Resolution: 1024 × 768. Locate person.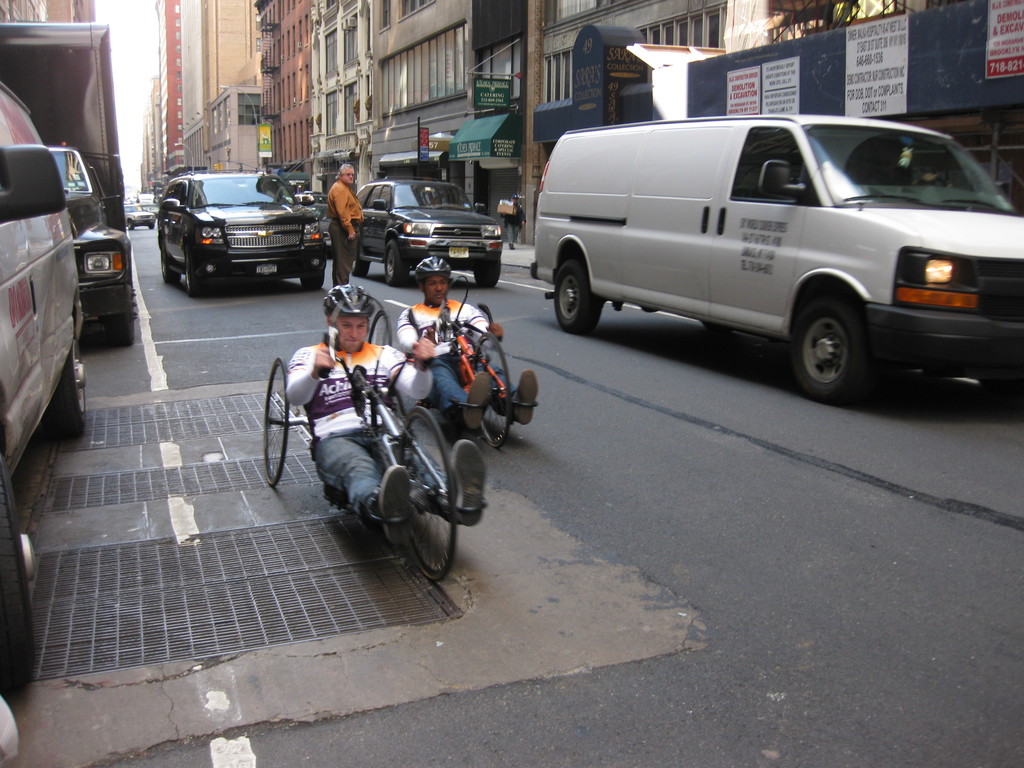
detection(282, 294, 486, 518).
